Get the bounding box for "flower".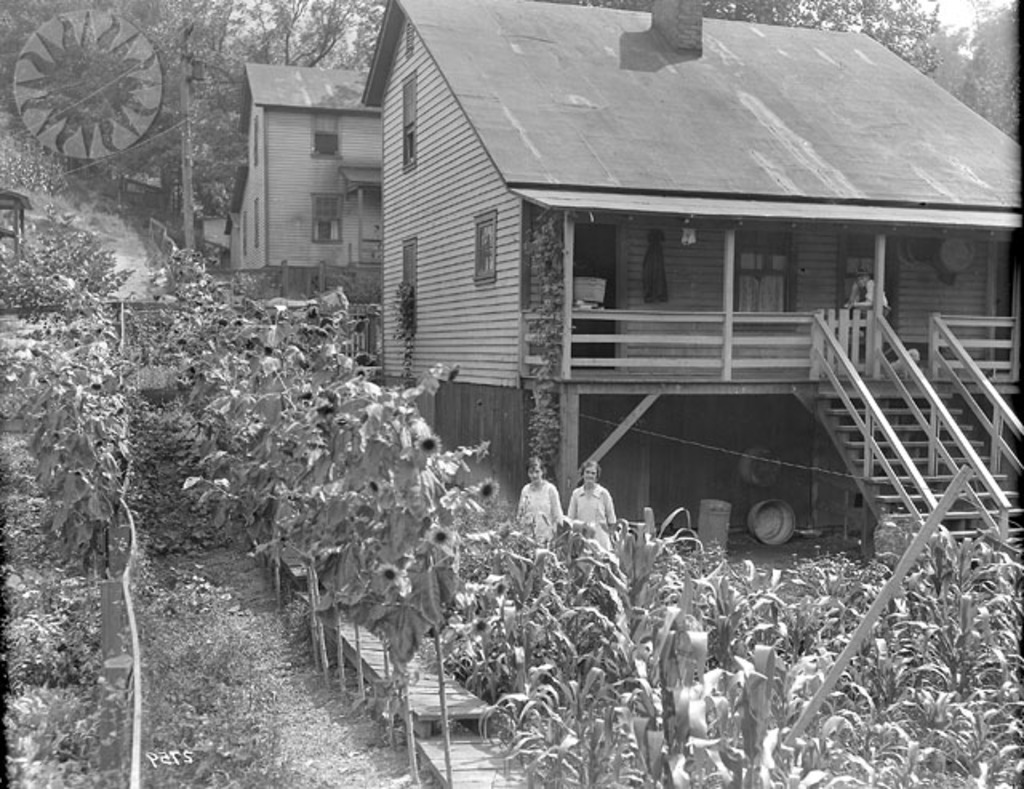
{"x1": 362, "y1": 471, "x2": 387, "y2": 501}.
